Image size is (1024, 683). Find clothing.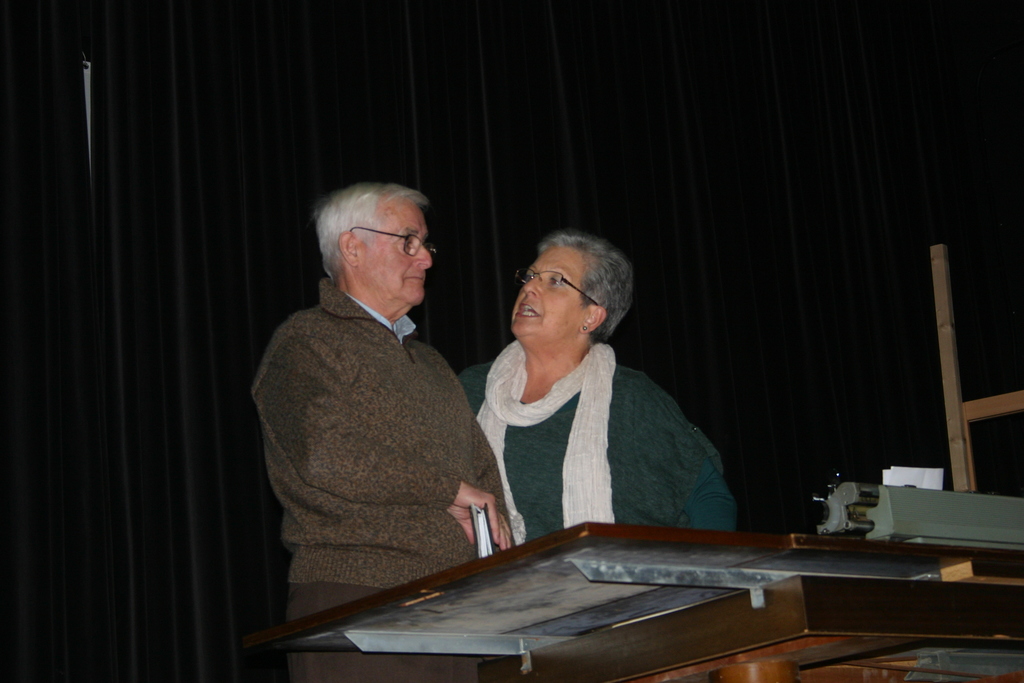
[250,231,519,626].
